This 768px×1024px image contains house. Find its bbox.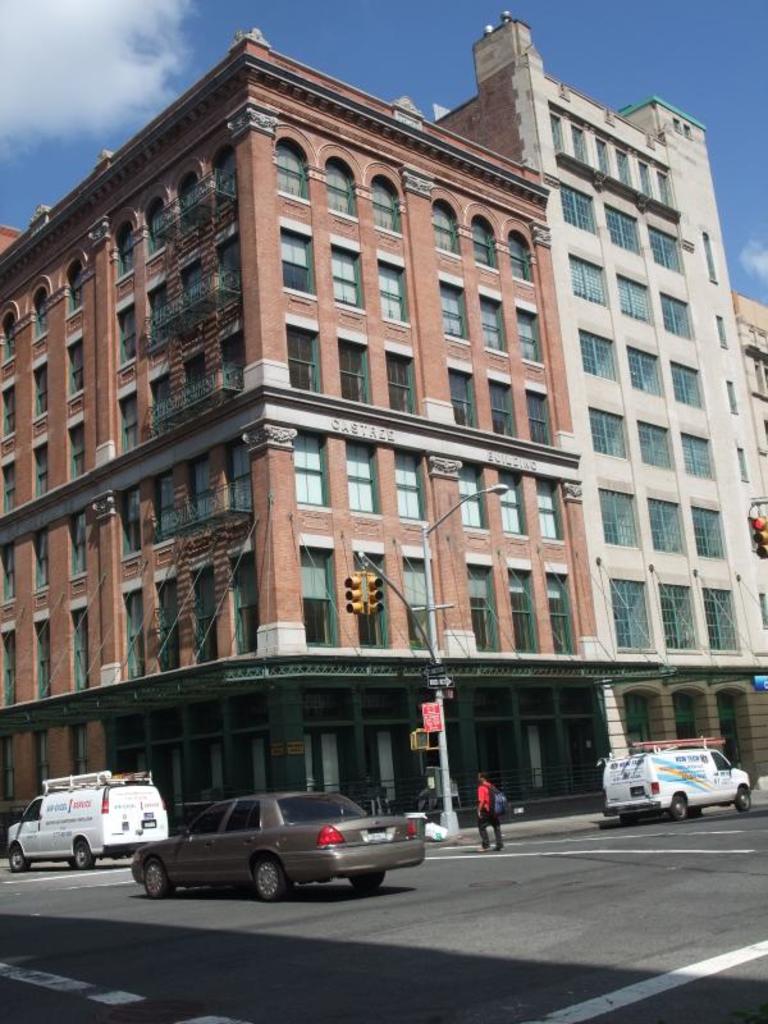
box(430, 9, 767, 782).
